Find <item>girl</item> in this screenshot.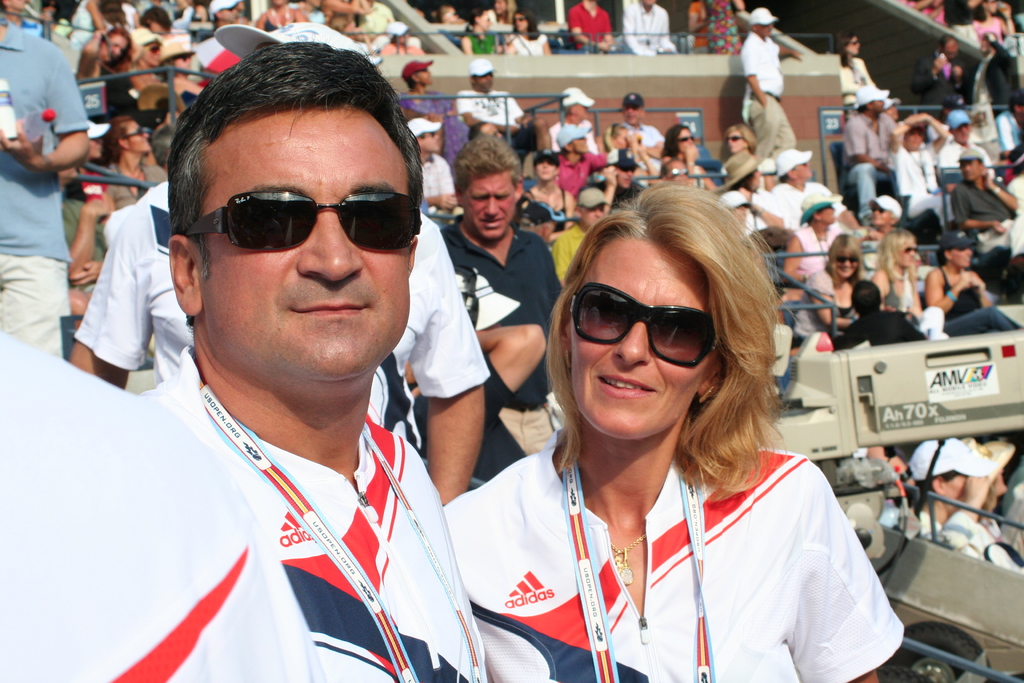
The bounding box for <item>girl</item> is l=595, t=115, r=657, b=195.
